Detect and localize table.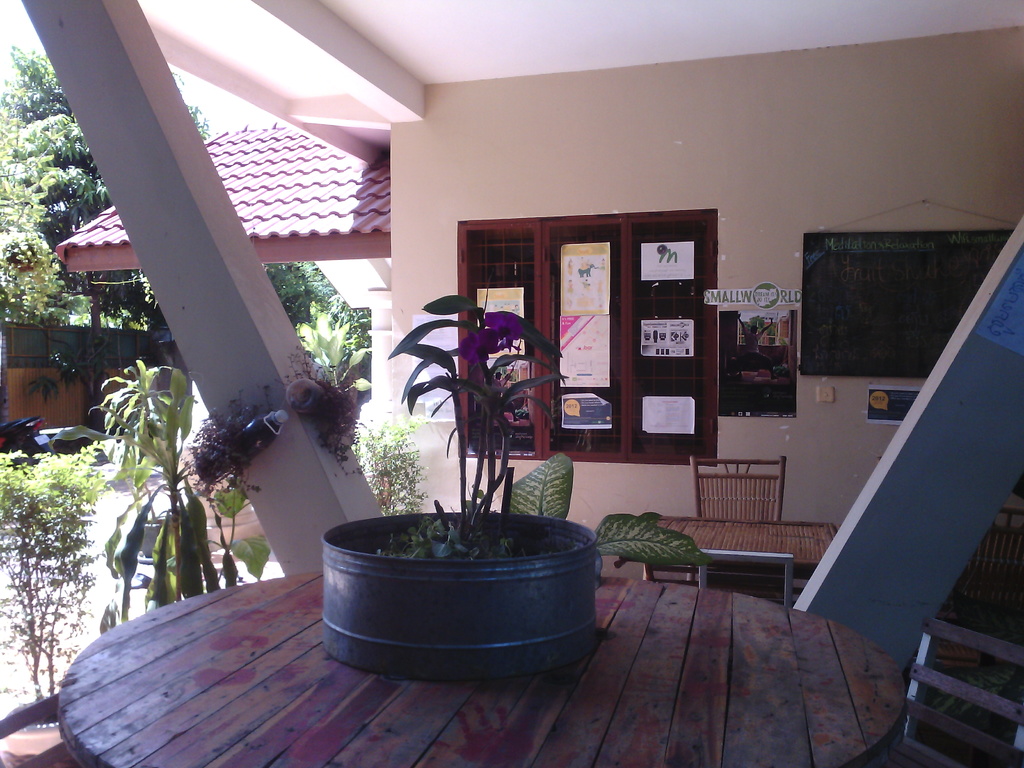
Localized at 52,568,914,767.
